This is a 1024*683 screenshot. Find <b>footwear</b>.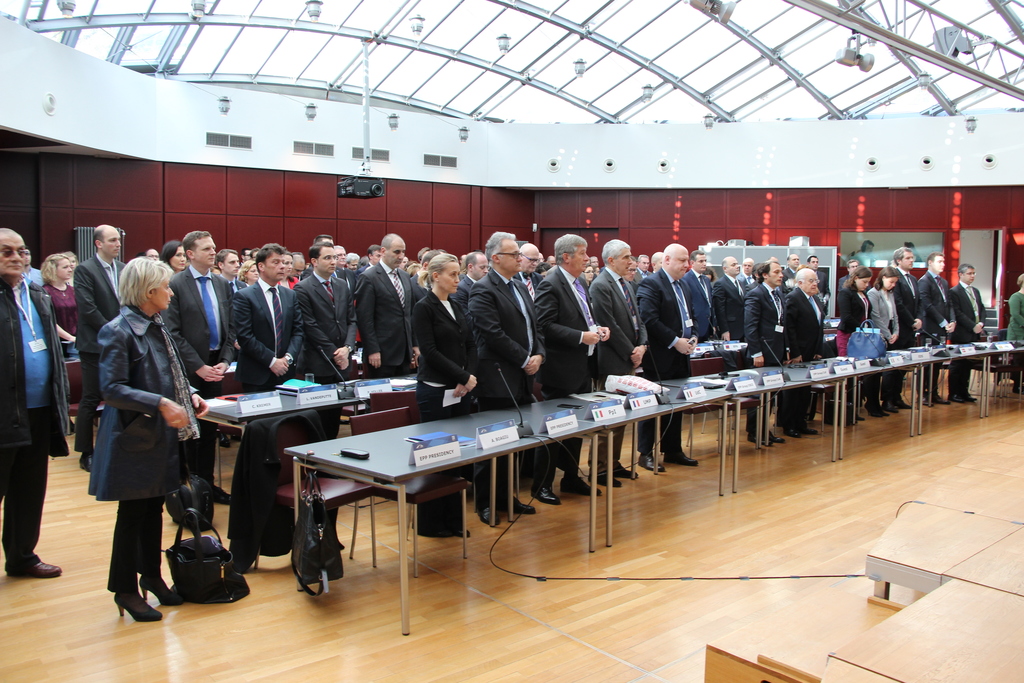
Bounding box: rect(588, 470, 623, 489).
